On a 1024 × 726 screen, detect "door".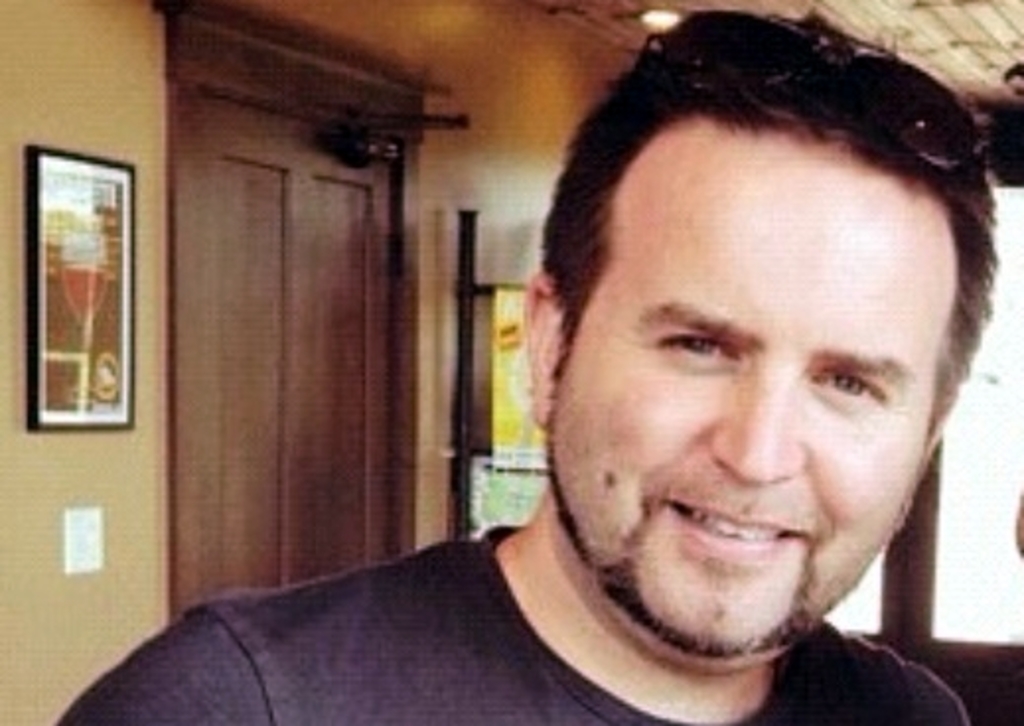
[164, 105, 406, 633].
